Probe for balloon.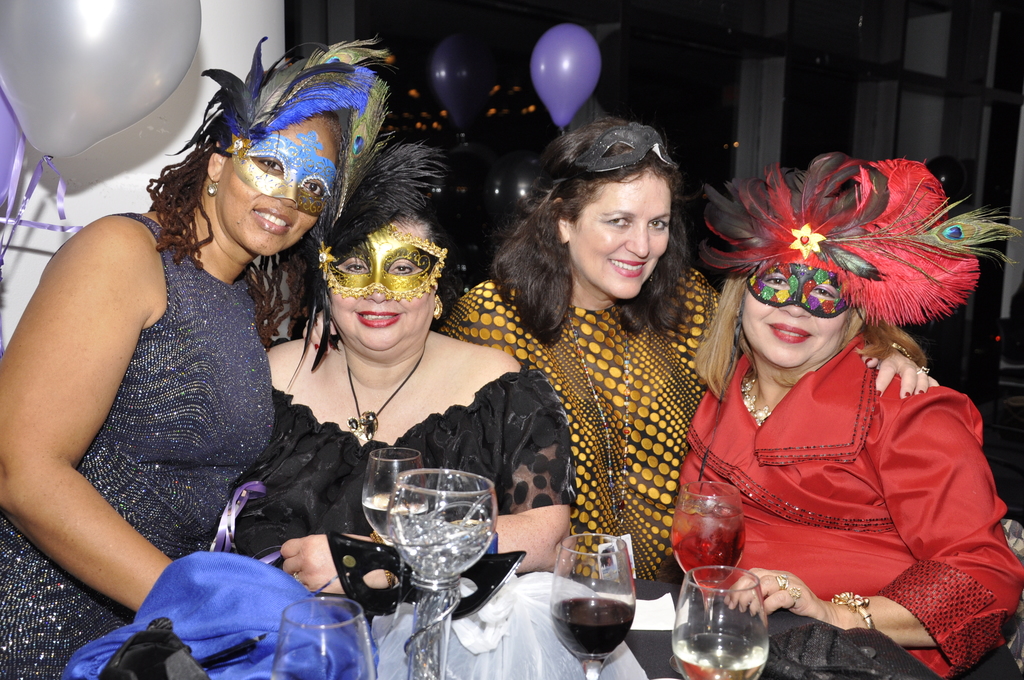
Probe result: Rect(0, 85, 20, 198).
